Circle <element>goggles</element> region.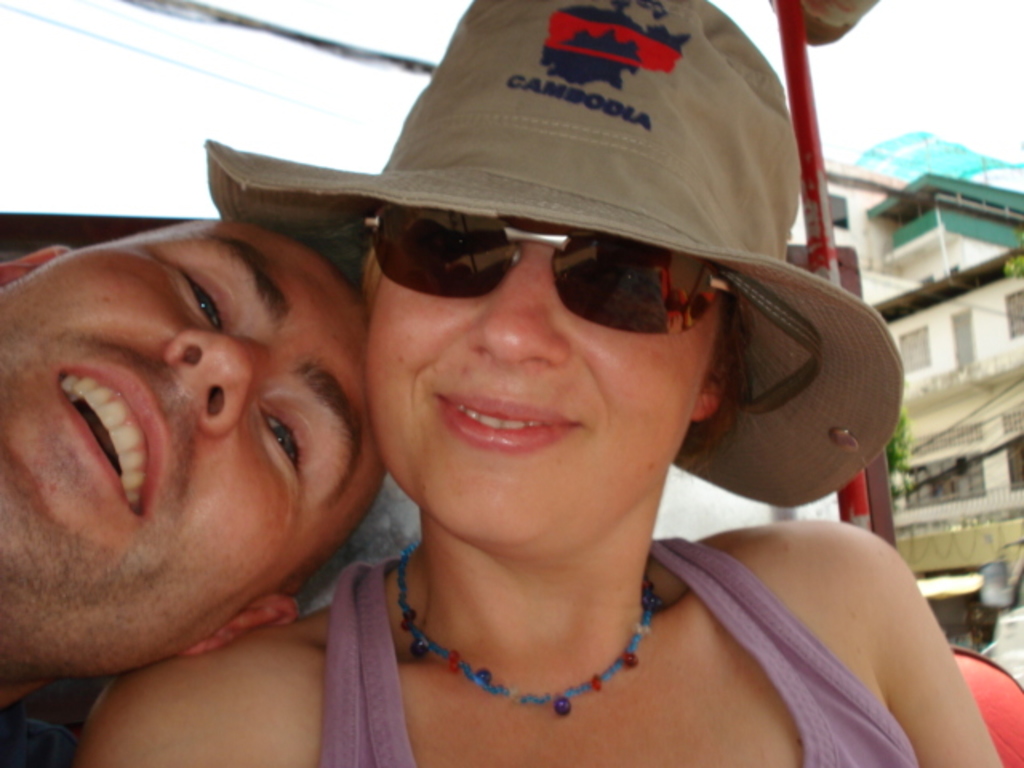
Region: [left=350, top=192, right=709, bottom=342].
